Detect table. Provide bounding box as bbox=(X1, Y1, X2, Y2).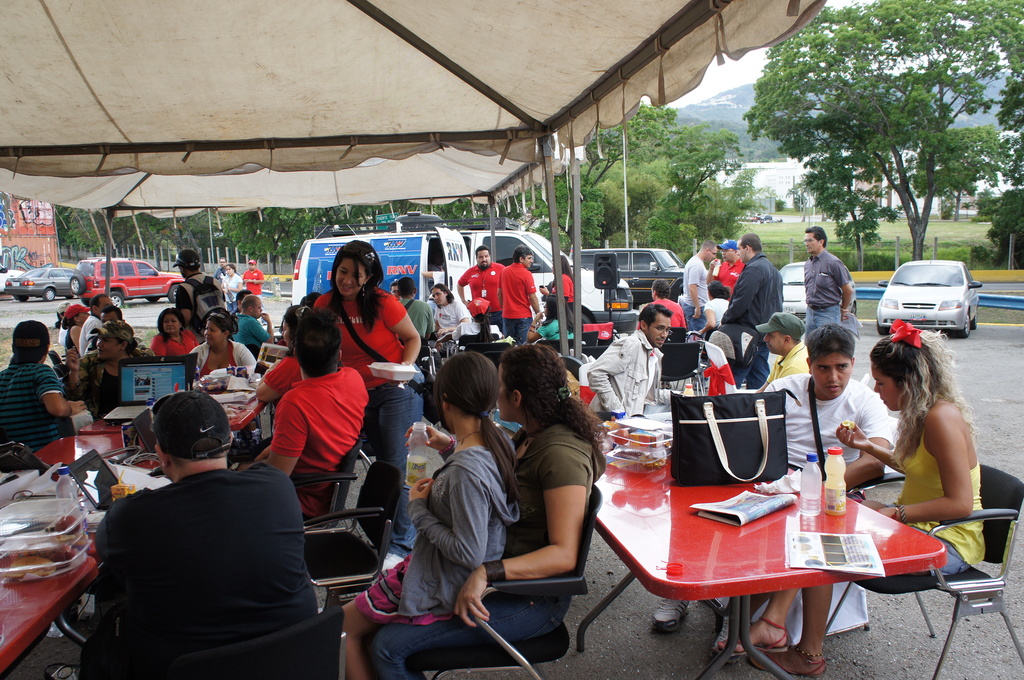
bbox=(600, 462, 975, 673).
